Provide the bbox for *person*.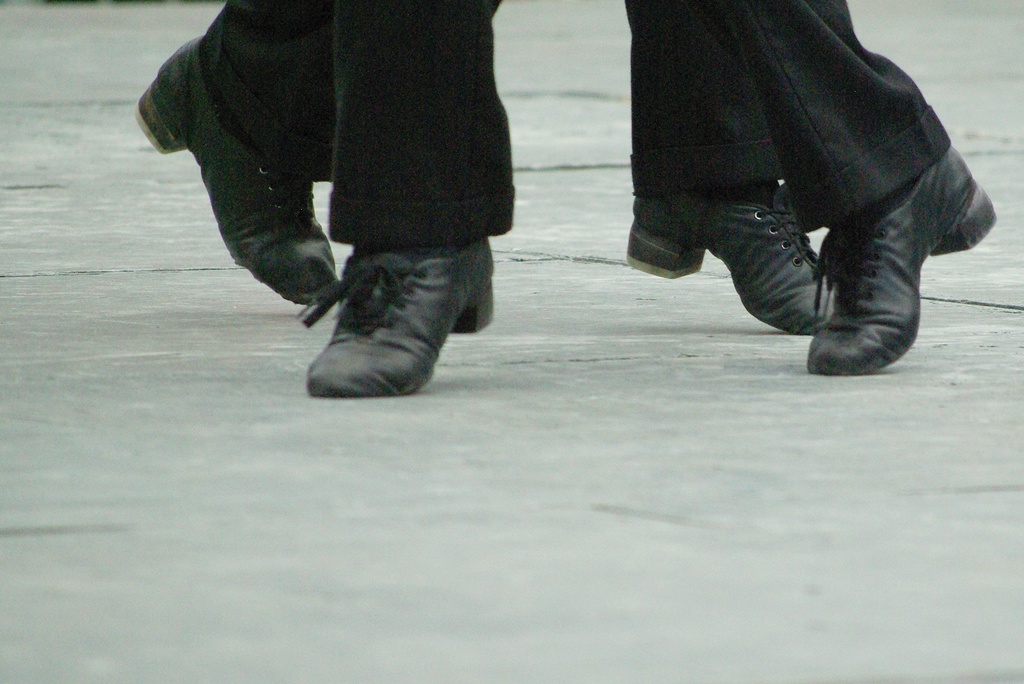
[left=125, top=0, right=517, bottom=378].
